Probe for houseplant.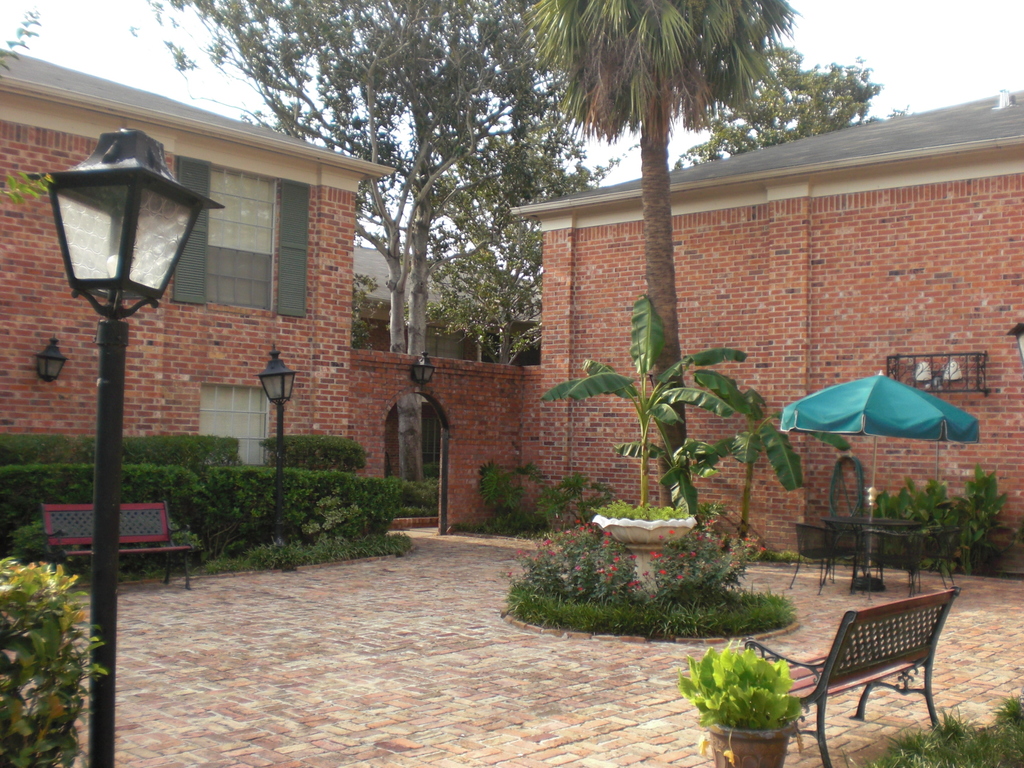
Probe result: [873, 471, 1010, 583].
